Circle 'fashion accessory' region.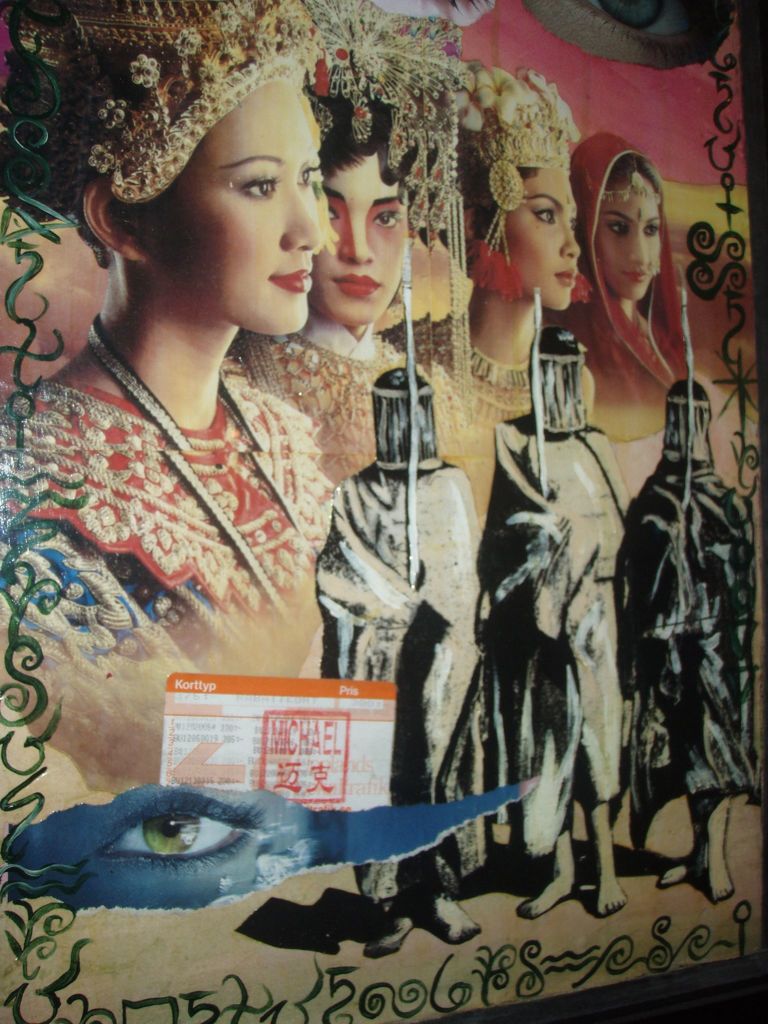
Region: pyautogui.locateOnScreen(256, 330, 475, 493).
